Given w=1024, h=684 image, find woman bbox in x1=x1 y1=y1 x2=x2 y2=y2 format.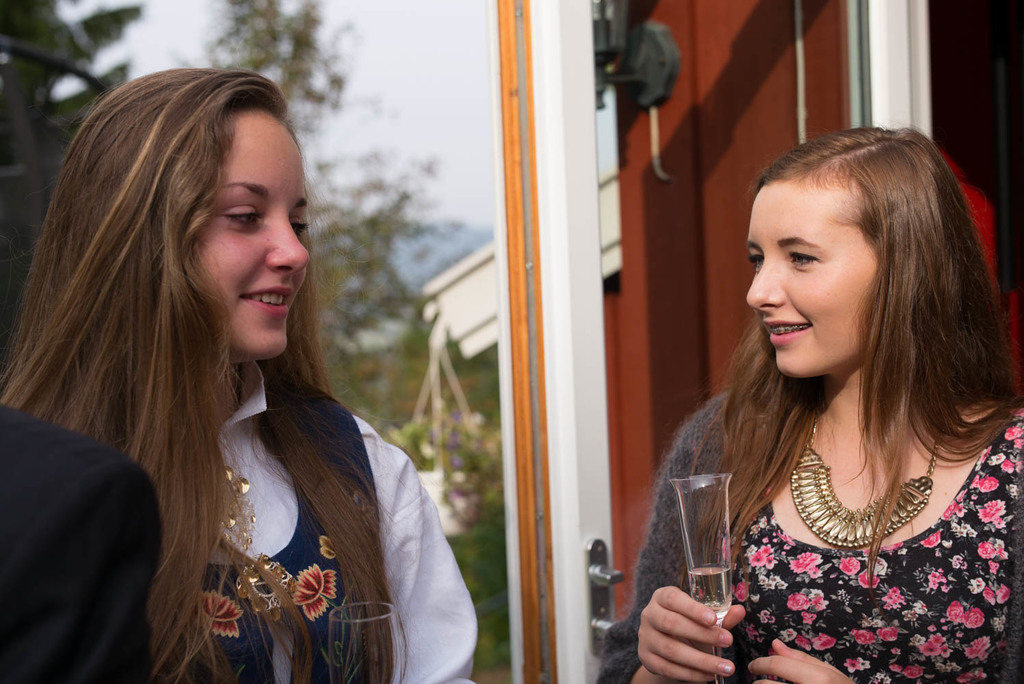
x1=612 y1=128 x2=1023 y2=683.
